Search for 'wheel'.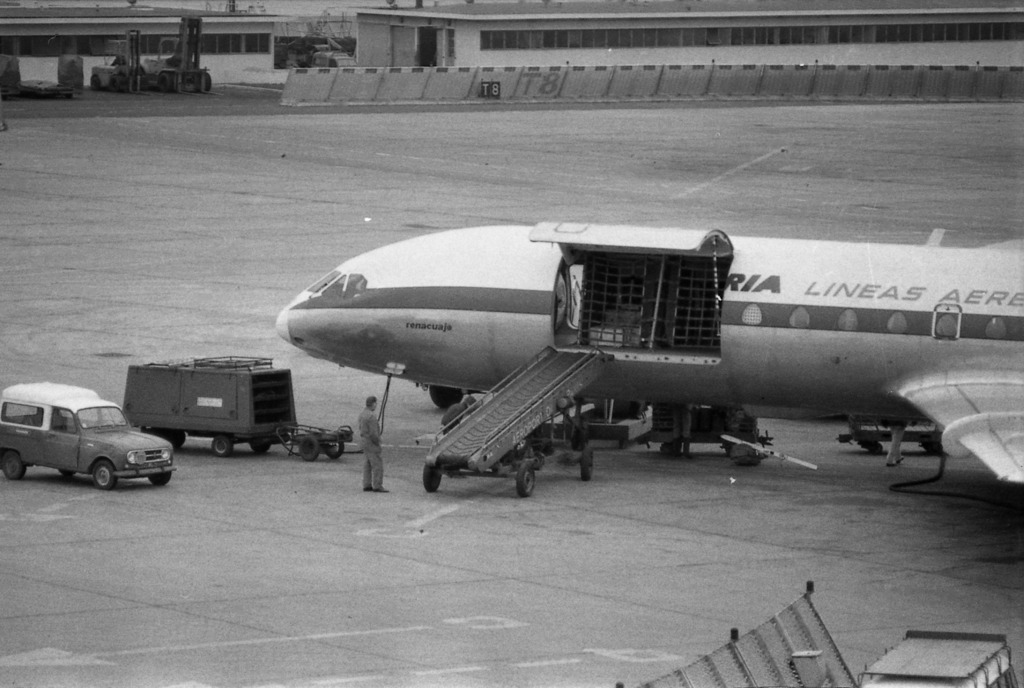
Found at [left=253, top=442, right=273, bottom=454].
